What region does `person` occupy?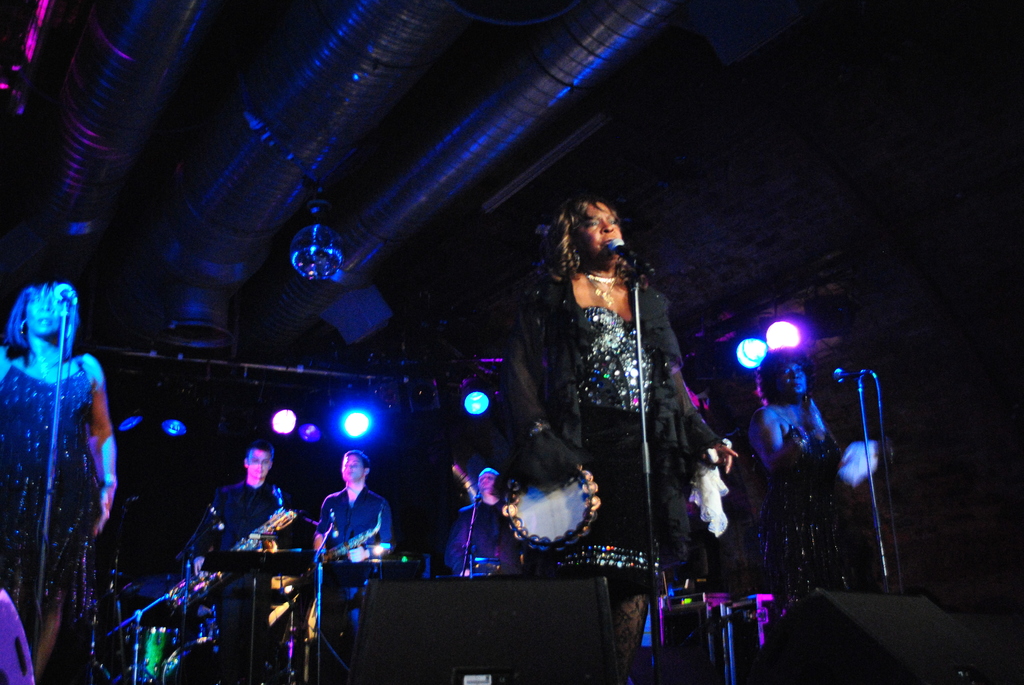
[x1=500, y1=200, x2=732, y2=684].
